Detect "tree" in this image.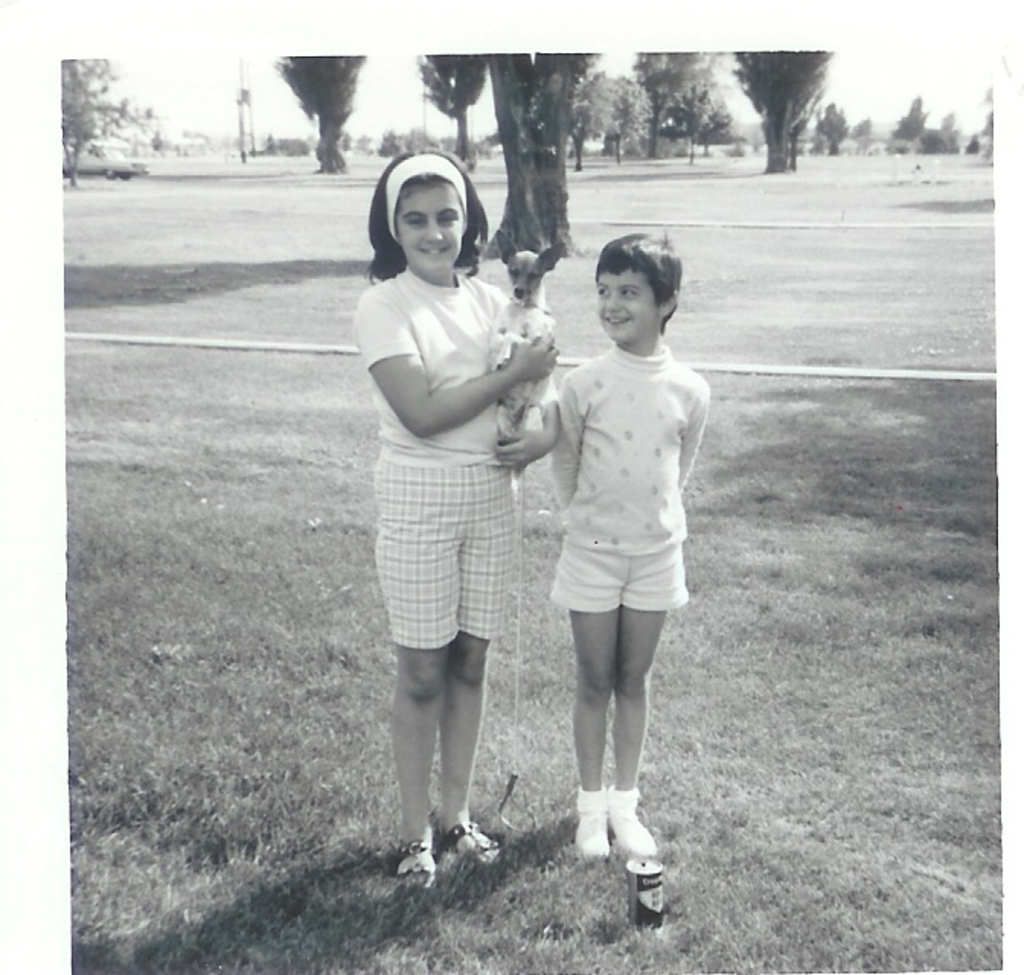
Detection: <box>736,24,843,174</box>.
